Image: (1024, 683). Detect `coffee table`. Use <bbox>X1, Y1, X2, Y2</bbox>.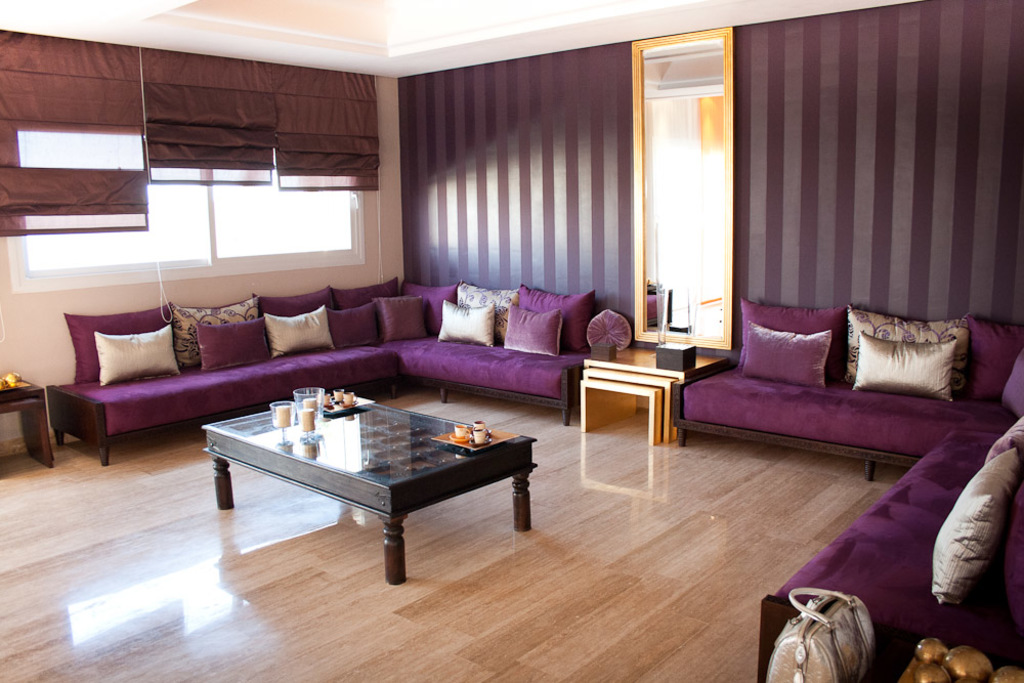
<bbox>195, 388, 538, 587</bbox>.
